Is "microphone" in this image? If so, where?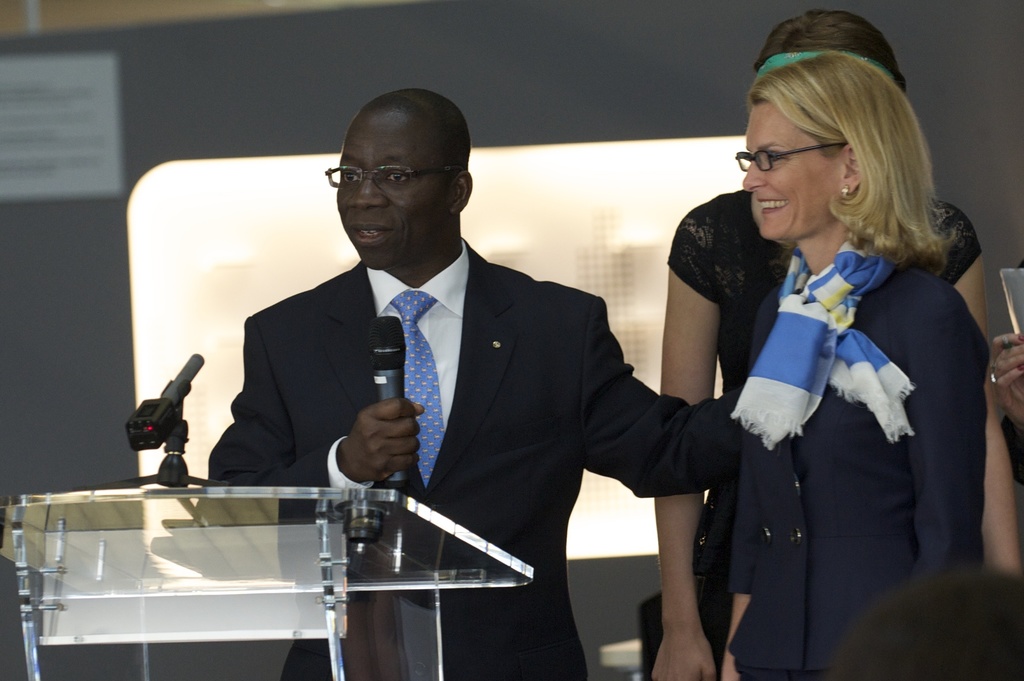
Yes, at [x1=364, y1=308, x2=408, y2=487].
